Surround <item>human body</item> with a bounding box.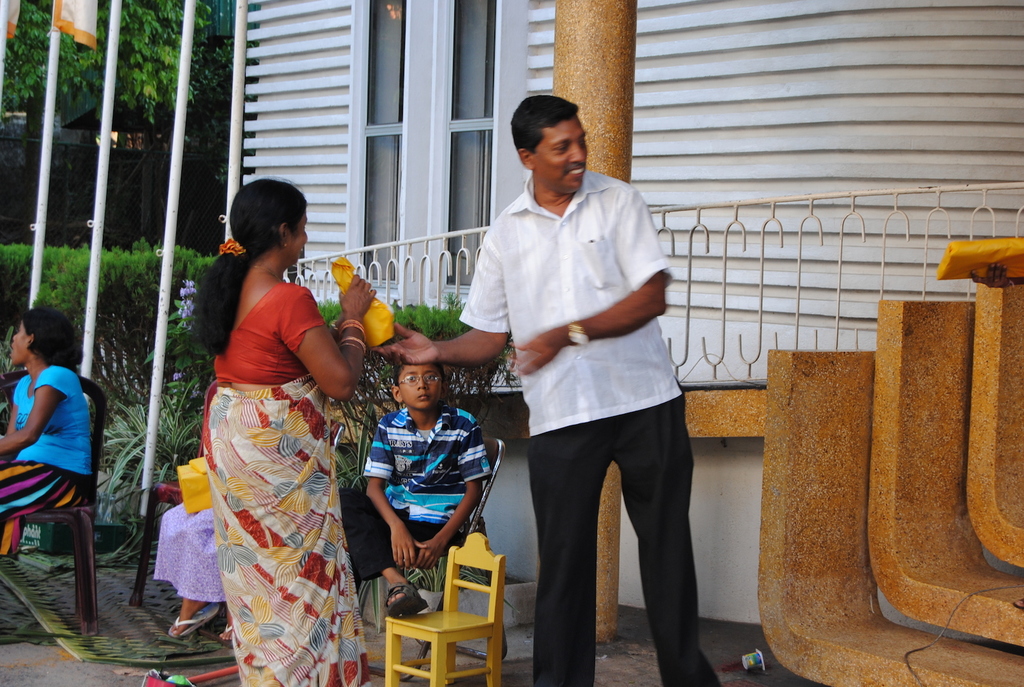
[left=180, top=163, right=374, bottom=683].
